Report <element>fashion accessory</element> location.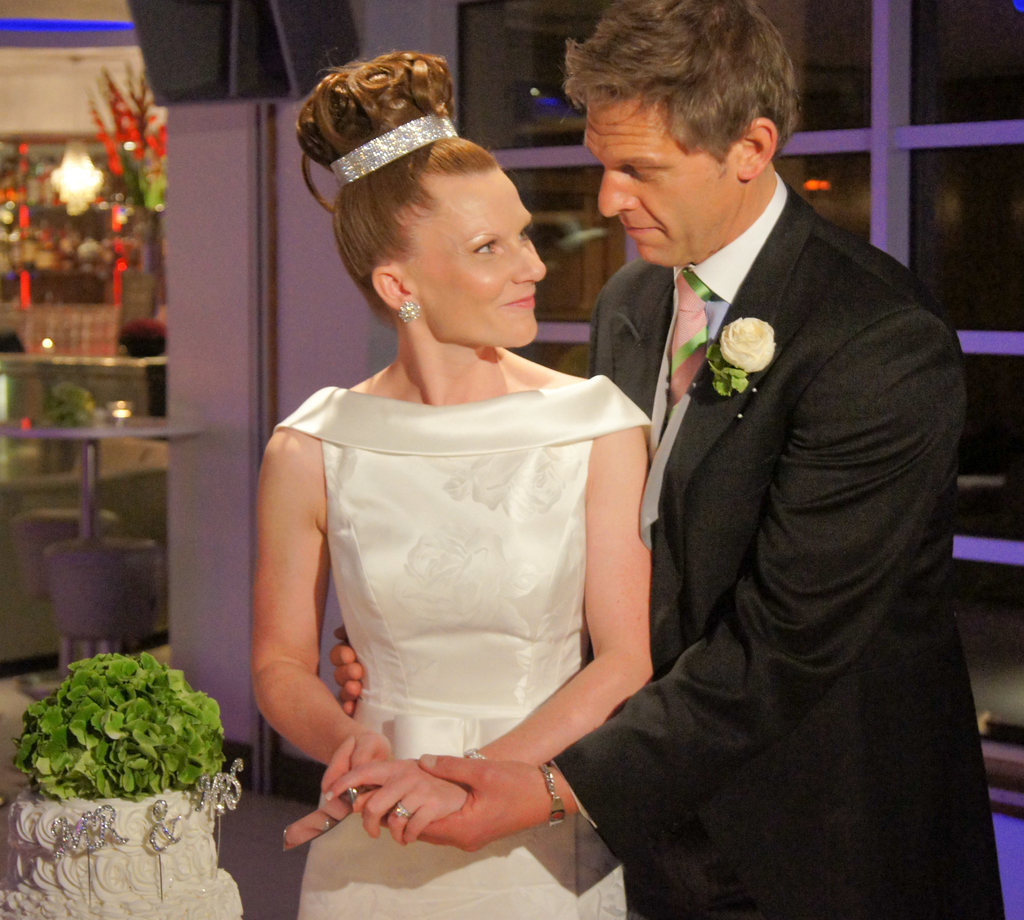
Report: (x1=347, y1=788, x2=358, y2=802).
